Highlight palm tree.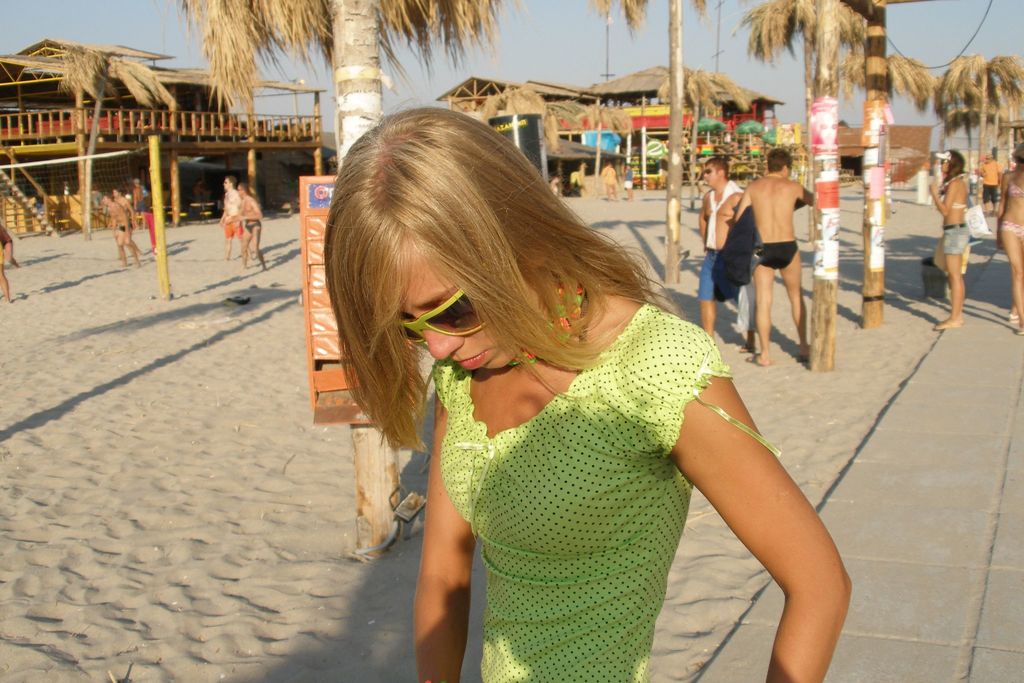
Highlighted region: bbox=(916, 37, 1010, 265).
